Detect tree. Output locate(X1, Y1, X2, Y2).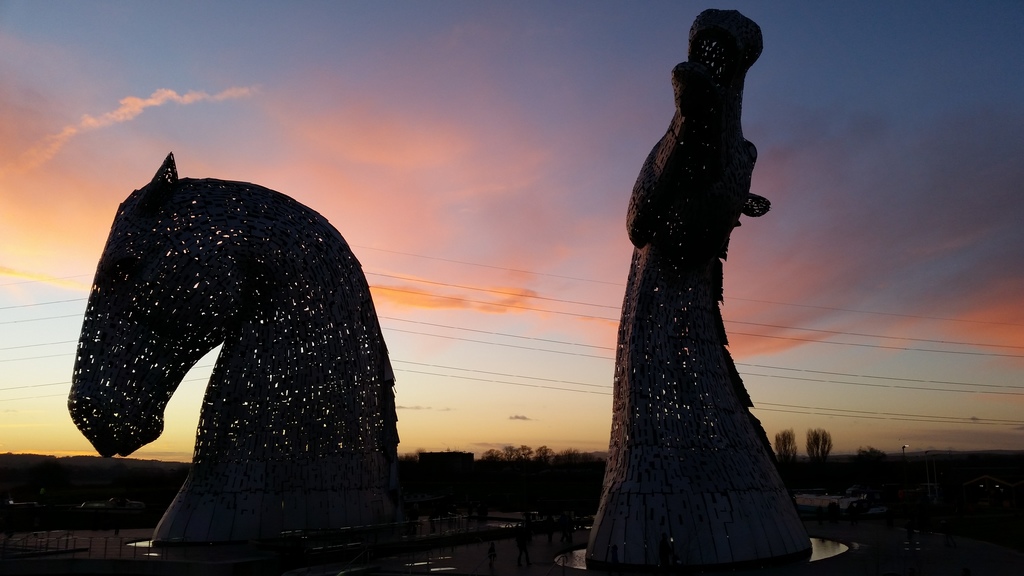
locate(541, 443, 562, 469).
